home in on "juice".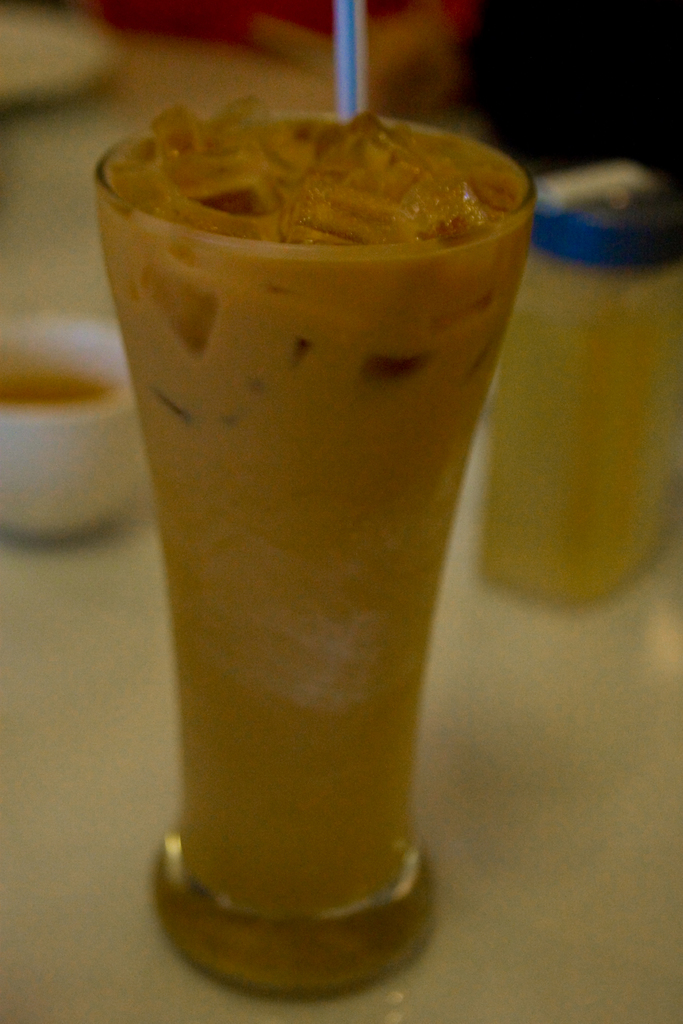
Homed in at (106, 79, 527, 972).
